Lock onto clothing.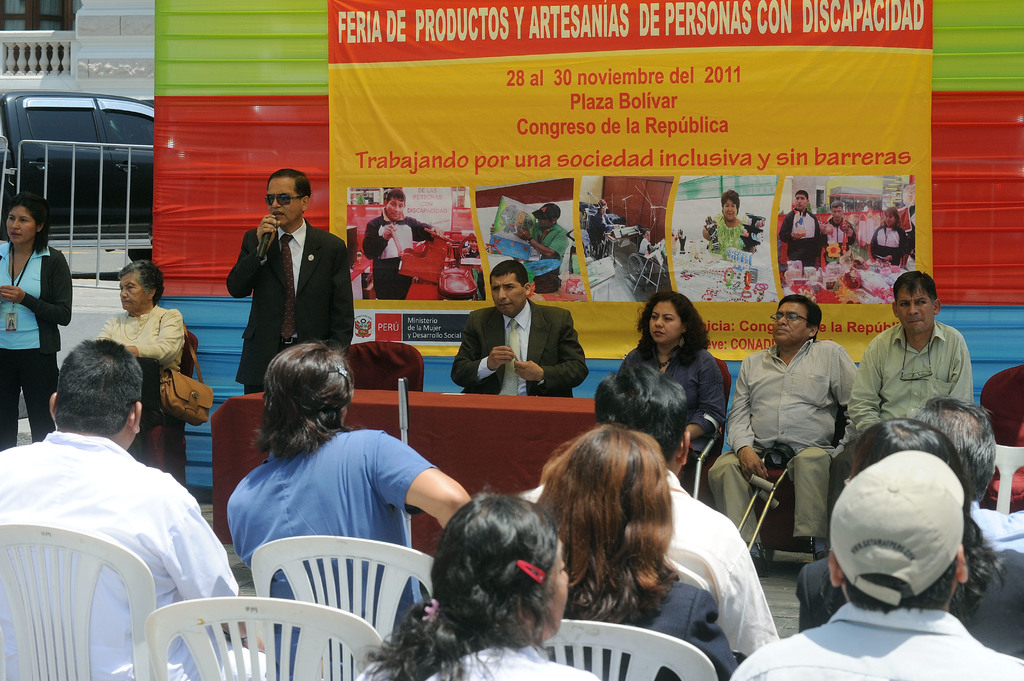
Locked: [x1=522, y1=223, x2=567, y2=275].
